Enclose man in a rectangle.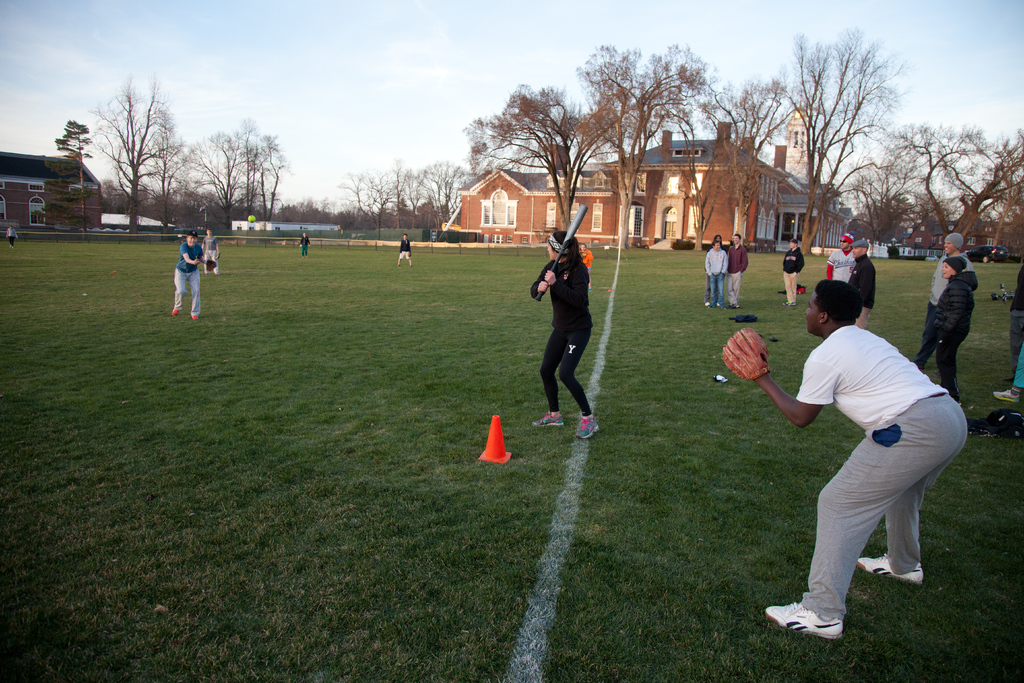
x1=173 y1=233 x2=203 y2=322.
